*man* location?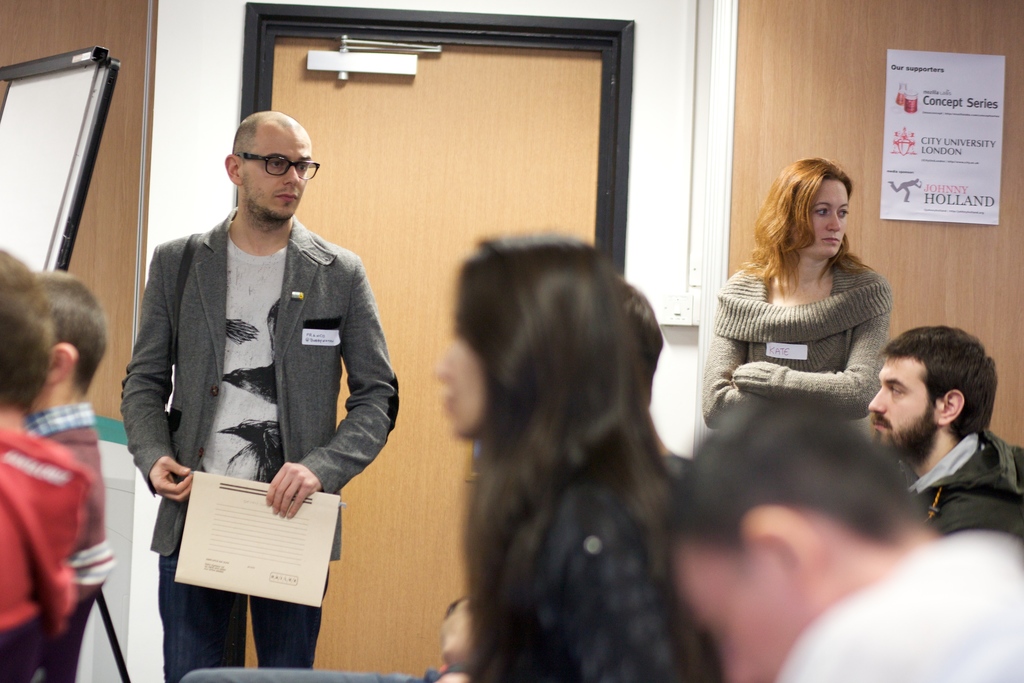
bbox=(662, 380, 1023, 682)
